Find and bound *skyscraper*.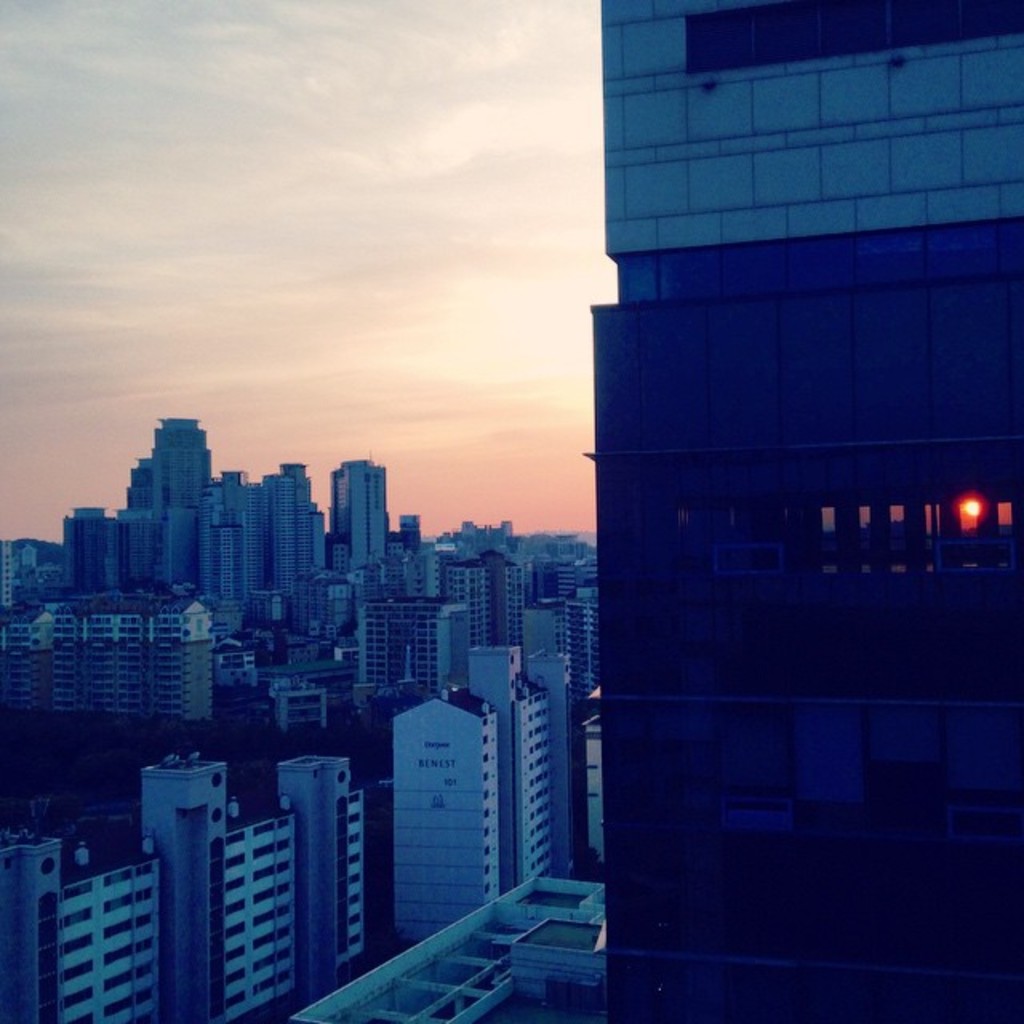
Bound: (386,642,562,941).
